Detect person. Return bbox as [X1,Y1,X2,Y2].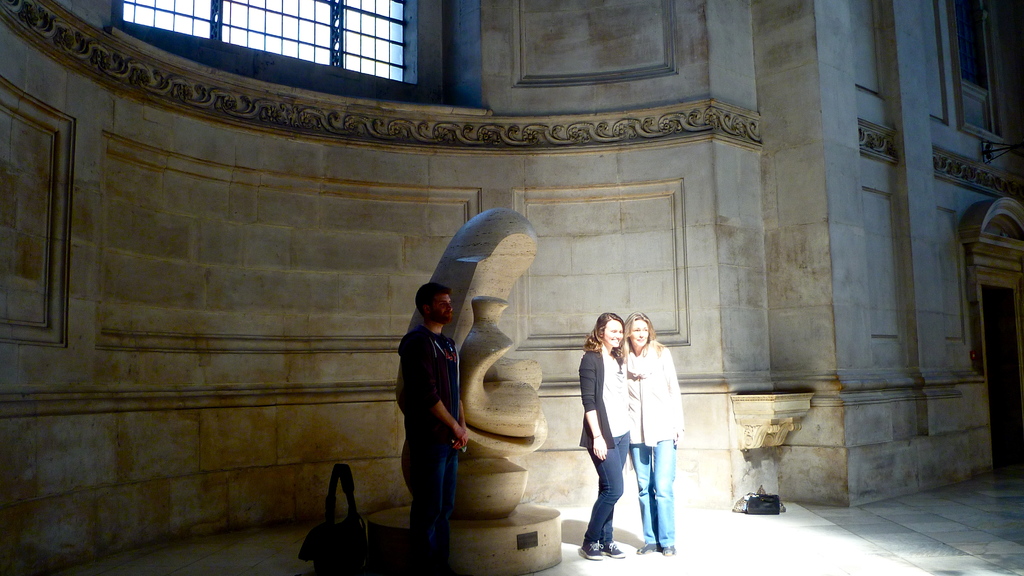
[575,312,637,561].
